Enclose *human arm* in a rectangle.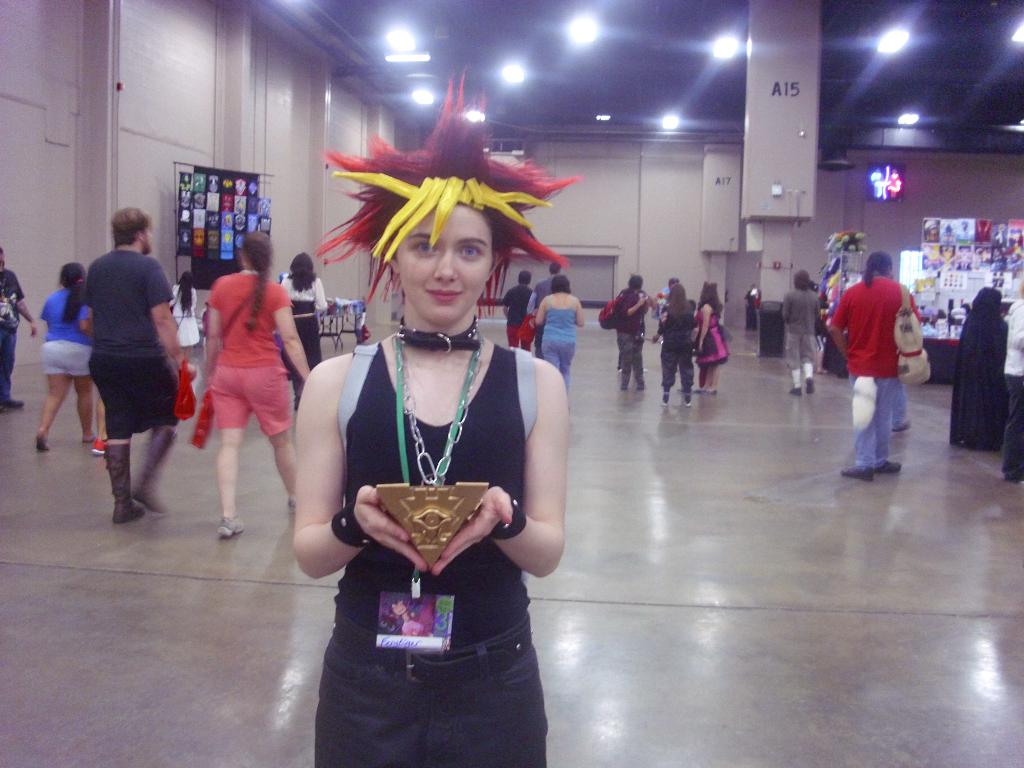
bbox=(310, 278, 329, 320).
